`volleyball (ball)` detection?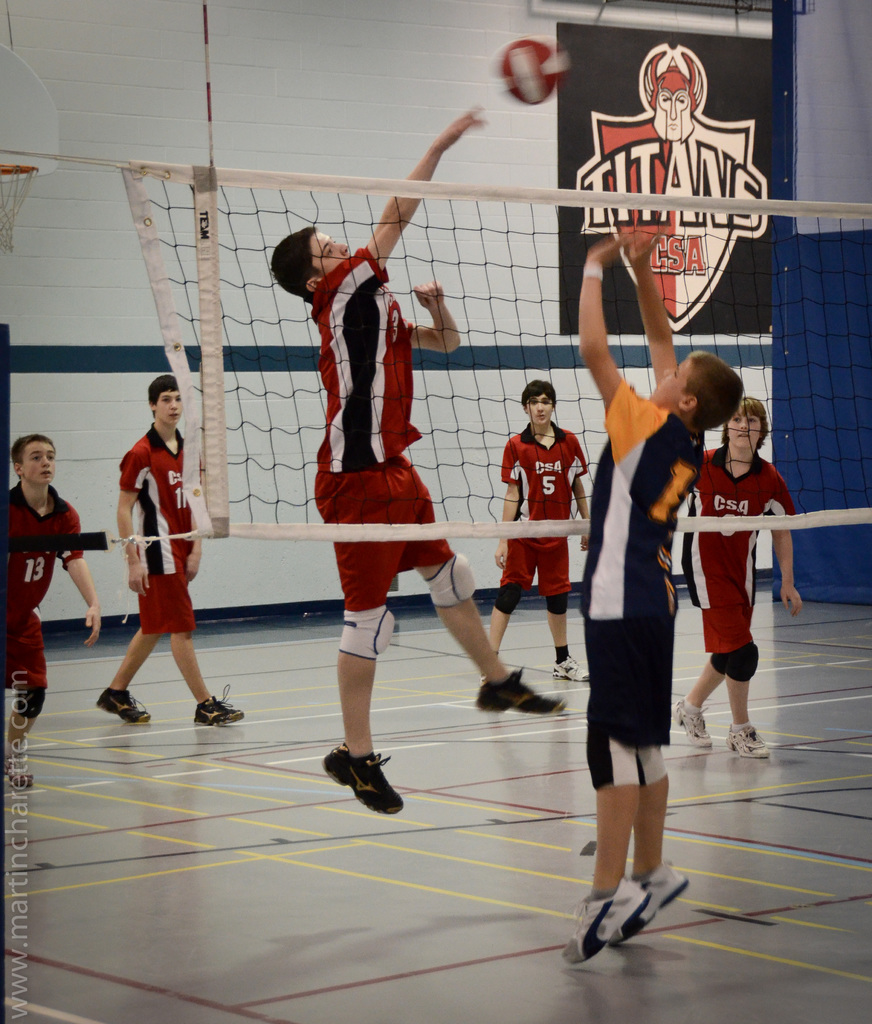
region(493, 35, 565, 106)
